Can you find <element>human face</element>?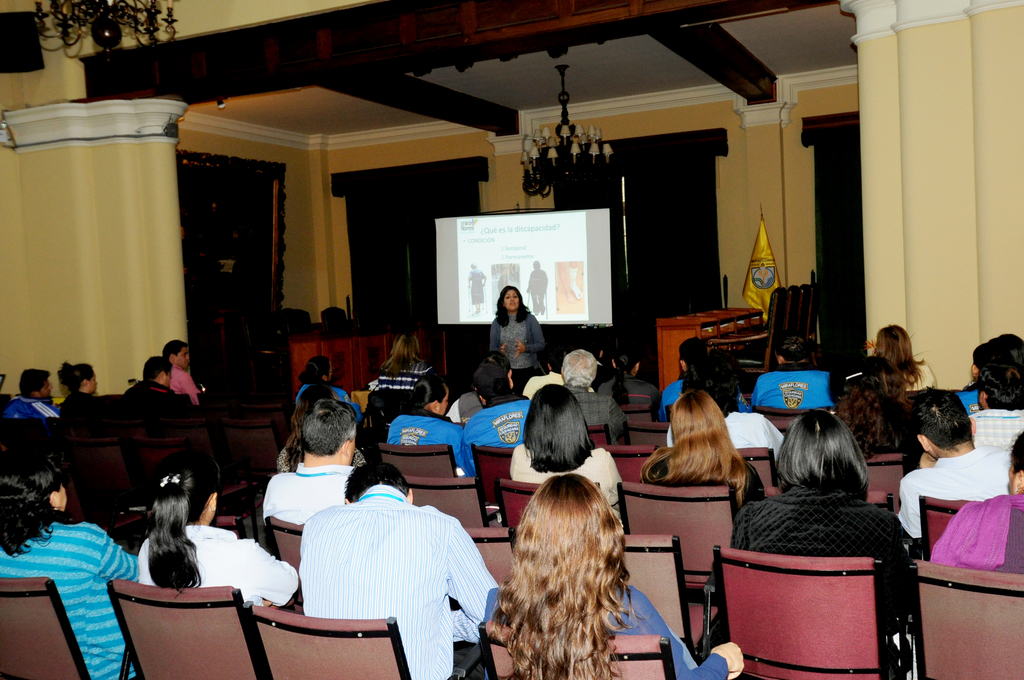
Yes, bounding box: [left=87, top=373, right=100, bottom=394].
